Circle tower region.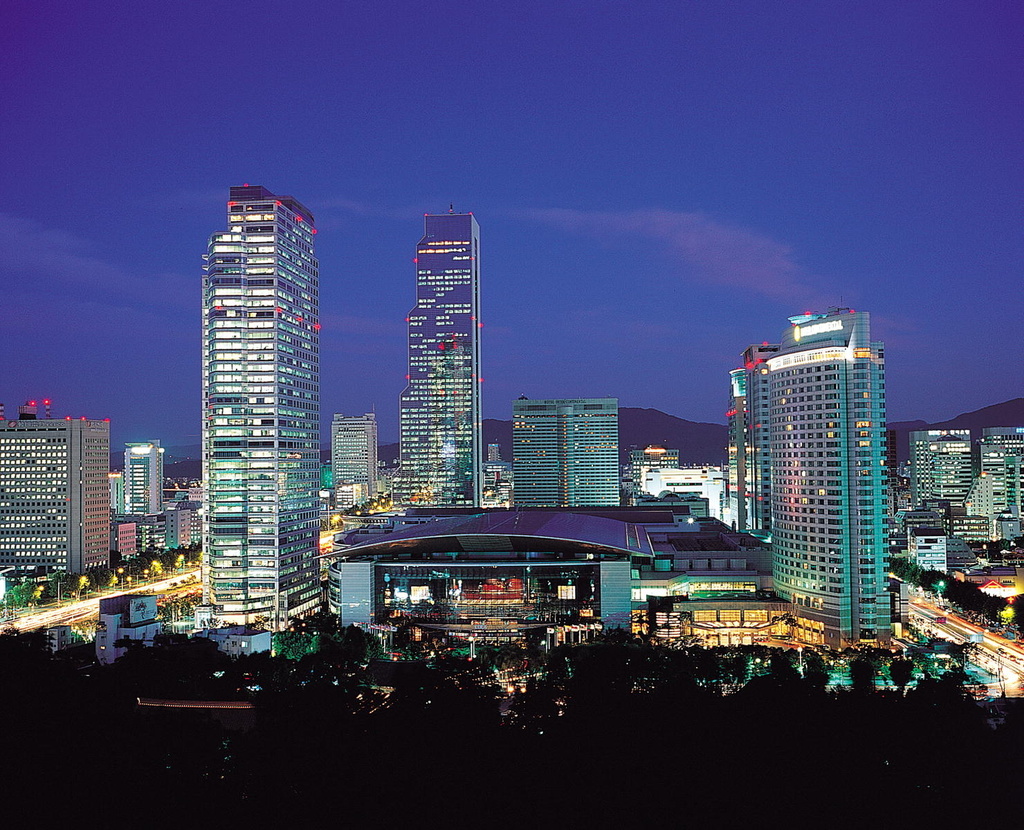
Region: 196/179/327/658.
